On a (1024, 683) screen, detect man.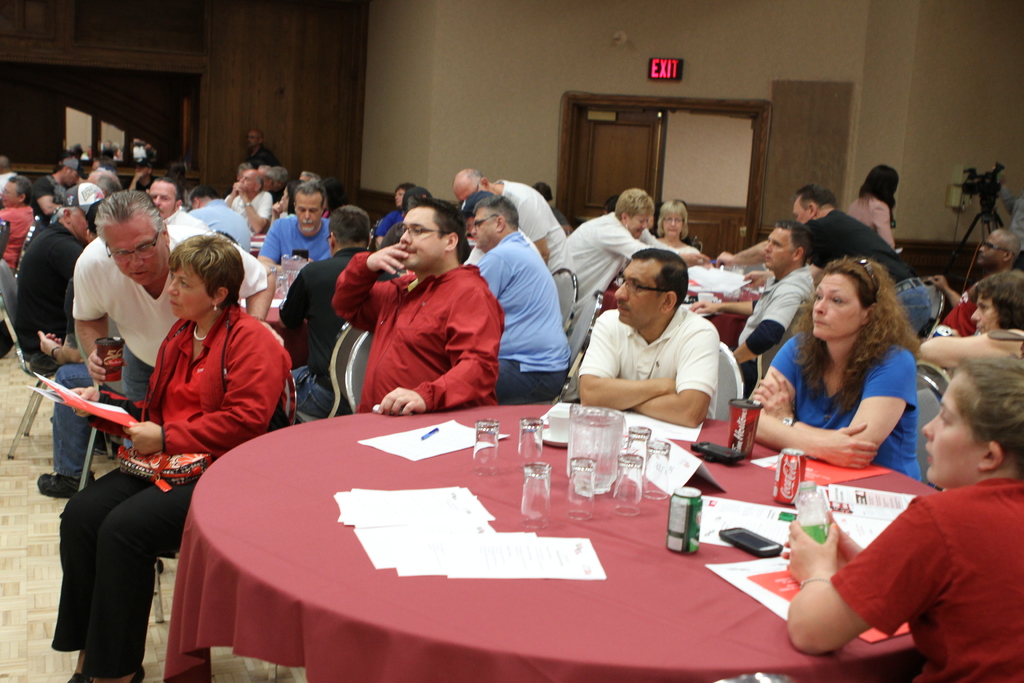
(x1=731, y1=215, x2=813, y2=396).
